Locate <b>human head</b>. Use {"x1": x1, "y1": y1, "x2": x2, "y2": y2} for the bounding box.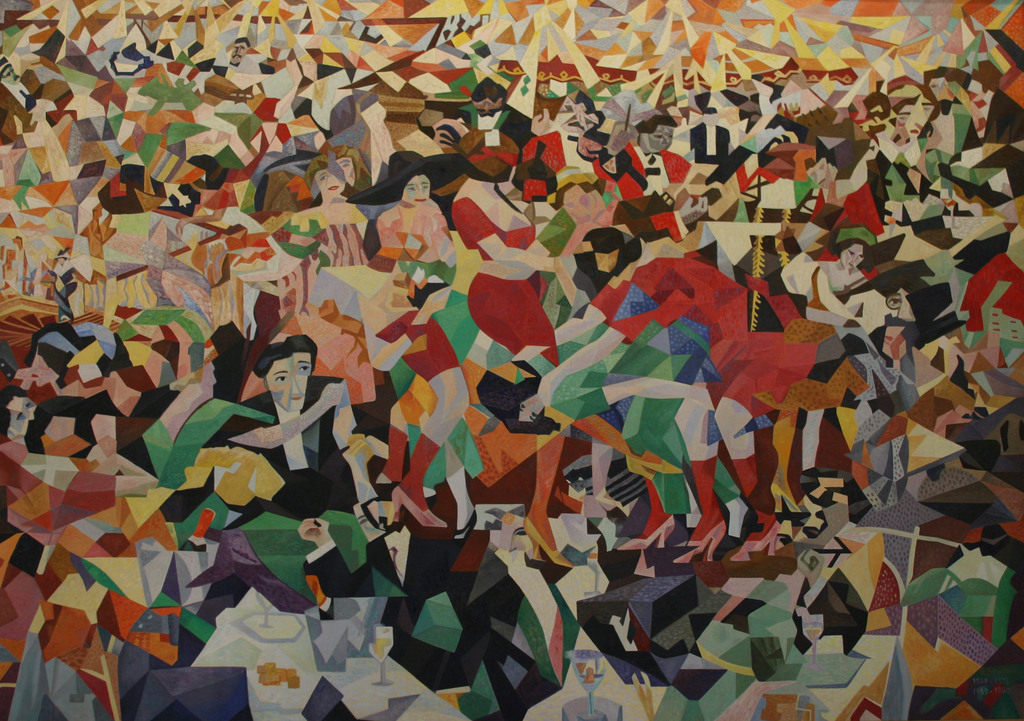
{"x1": 310, "y1": 159, "x2": 351, "y2": 198}.
